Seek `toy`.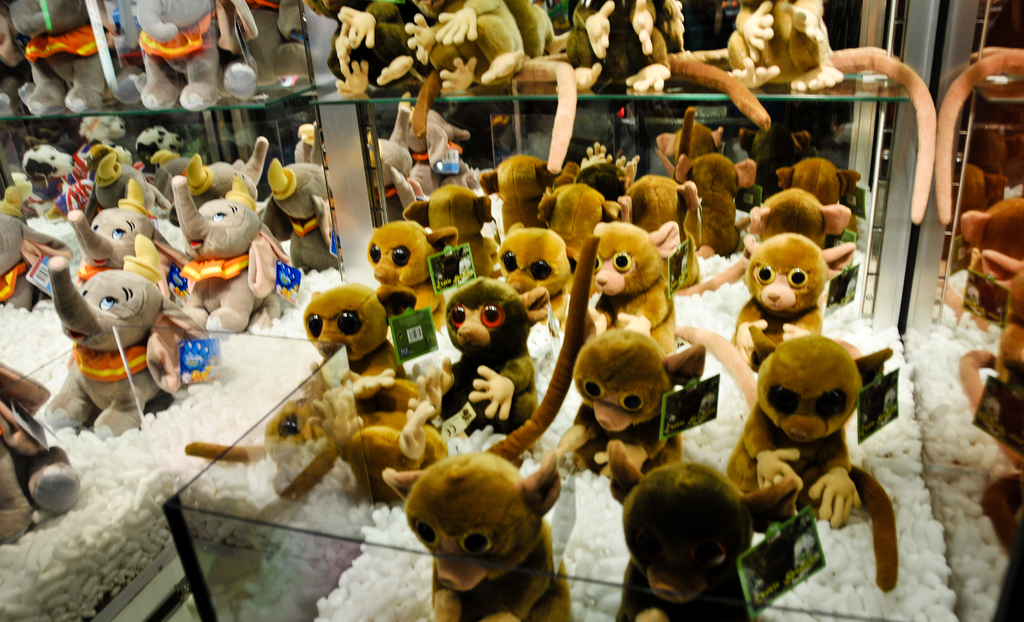
(left=488, top=233, right=572, bottom=315).
